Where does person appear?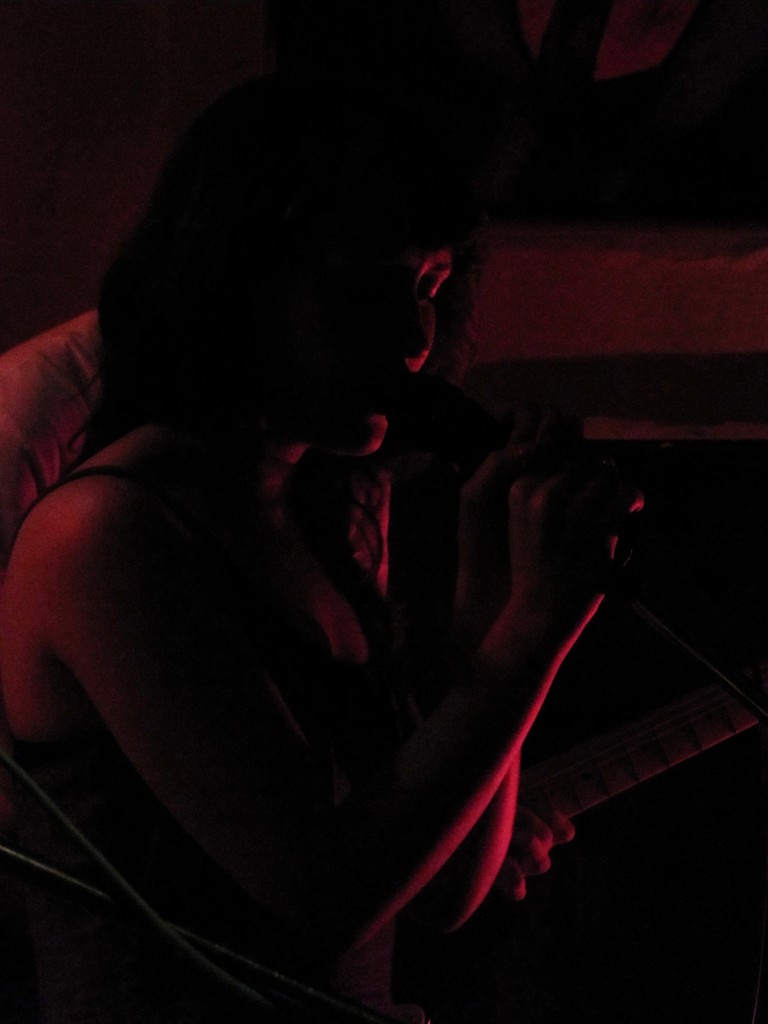
Appears at box(0, 0, 579, 903).
